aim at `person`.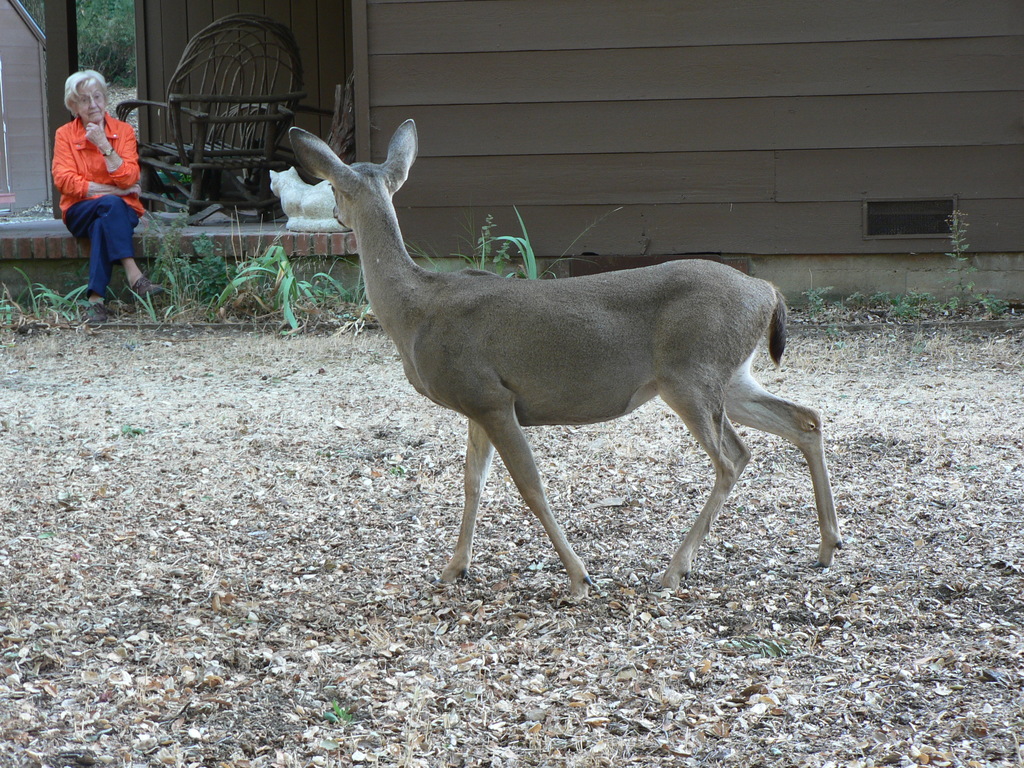
Aimed at (x1=51, y1=65, x2=168, y2=314).
